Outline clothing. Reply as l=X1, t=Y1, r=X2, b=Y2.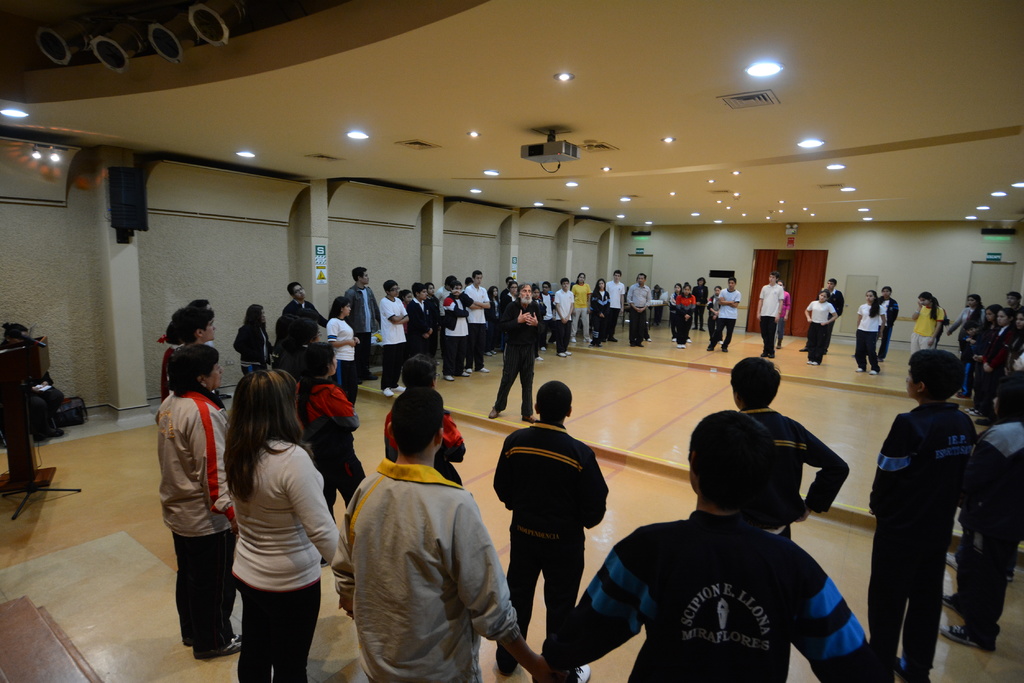
l=344, t=282, r=380, b=379.
